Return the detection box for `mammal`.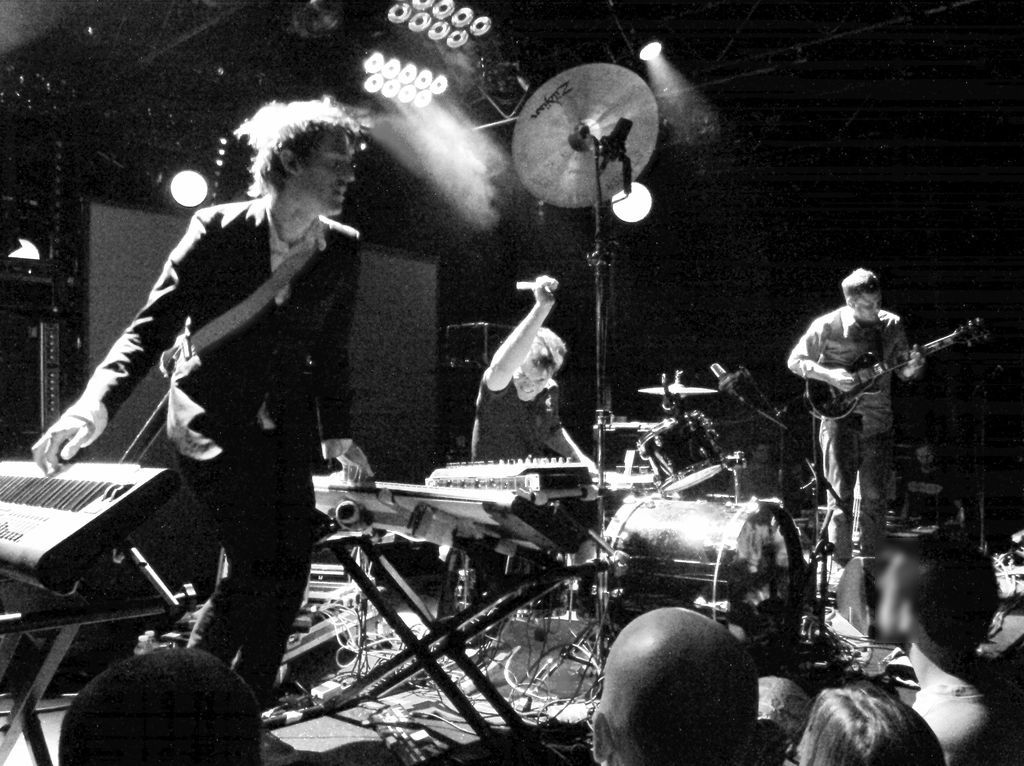
[865,539,1023,765].
